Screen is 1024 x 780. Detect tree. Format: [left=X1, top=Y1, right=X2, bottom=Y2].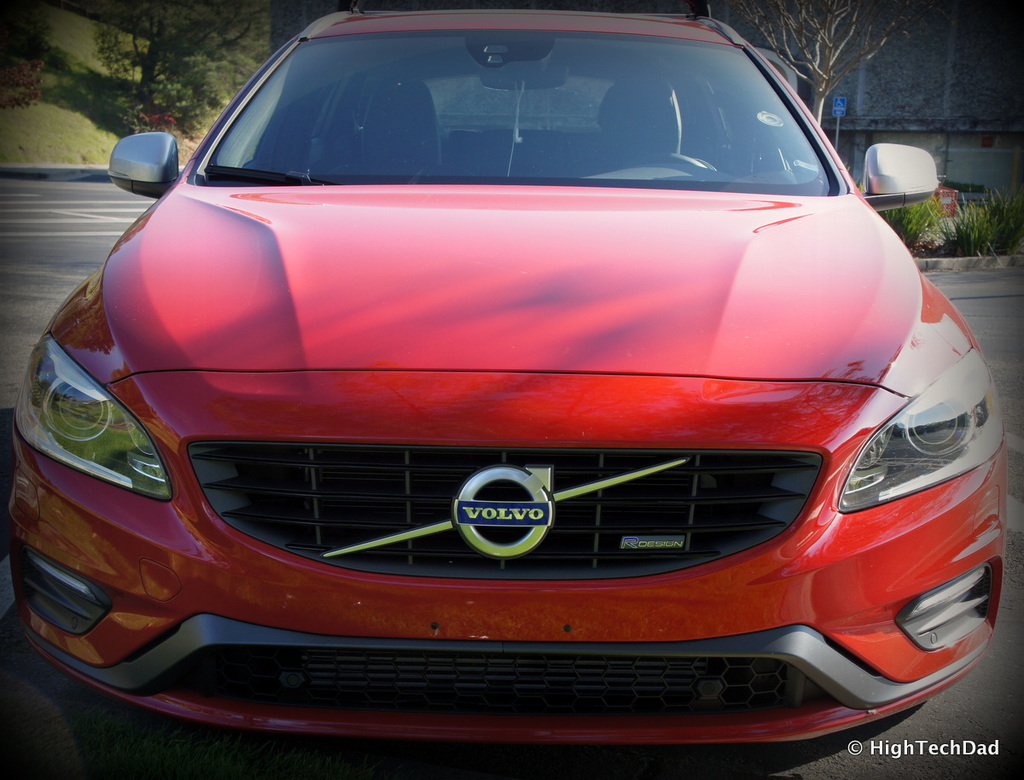
[left=84, top=0, right=281, bottom=140].
